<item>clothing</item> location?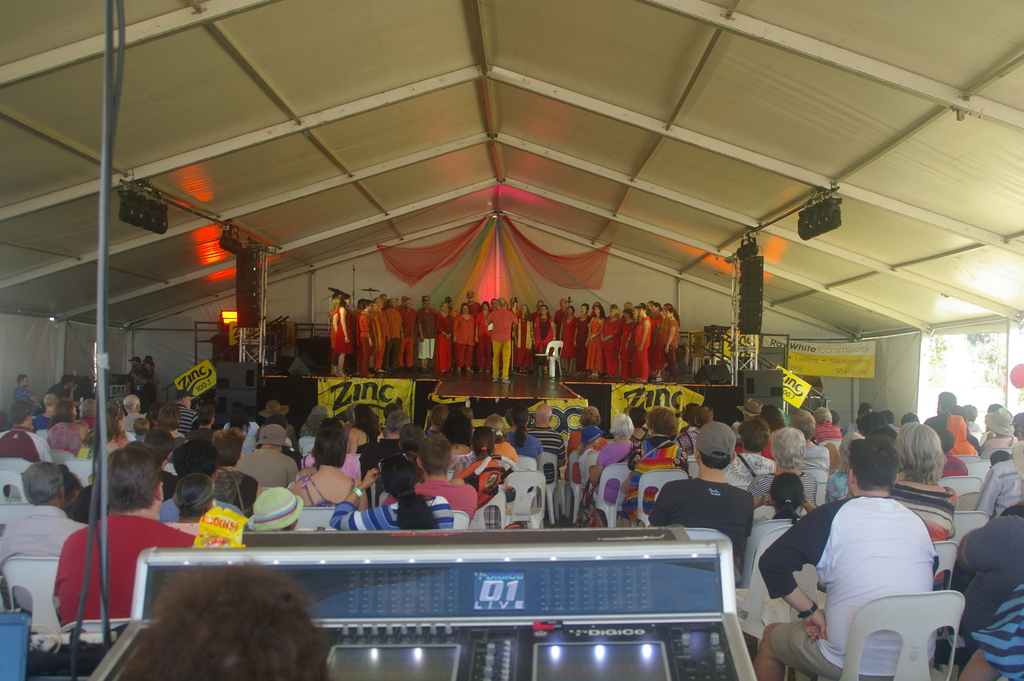
<bbox>617, 430, 691, 514</bbox>
